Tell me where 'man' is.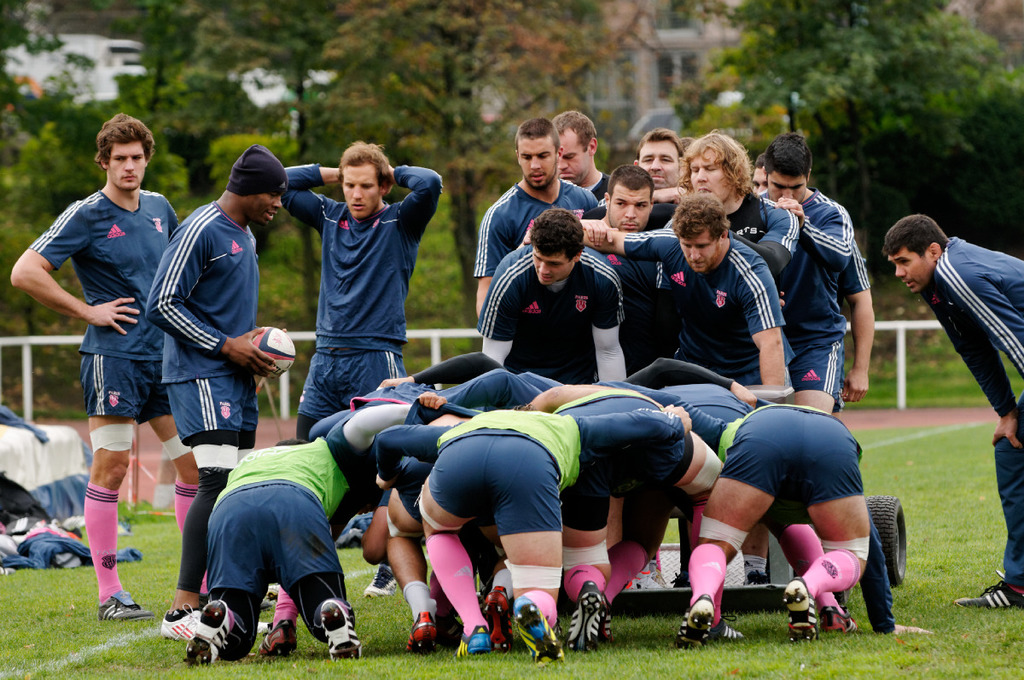
'man' is at <region>881, 216, 1023, 620</region>.
